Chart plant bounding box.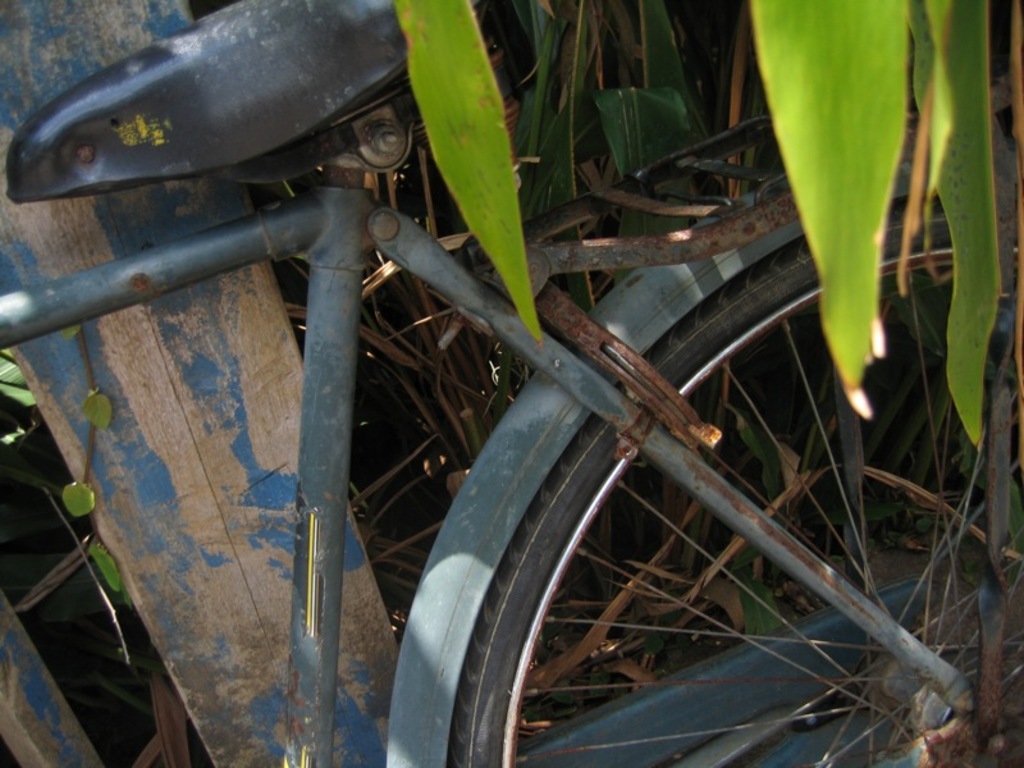
Charted: 511/6/699/283.
